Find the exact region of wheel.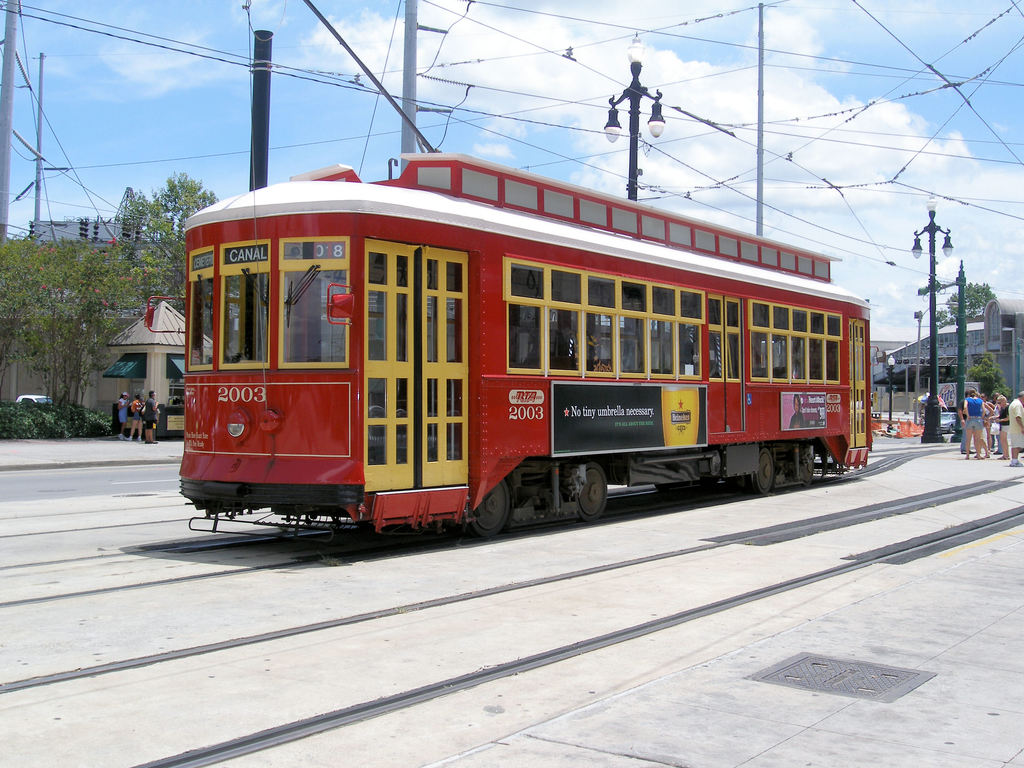
Exact region: <box>752,447,776,496</box>.
